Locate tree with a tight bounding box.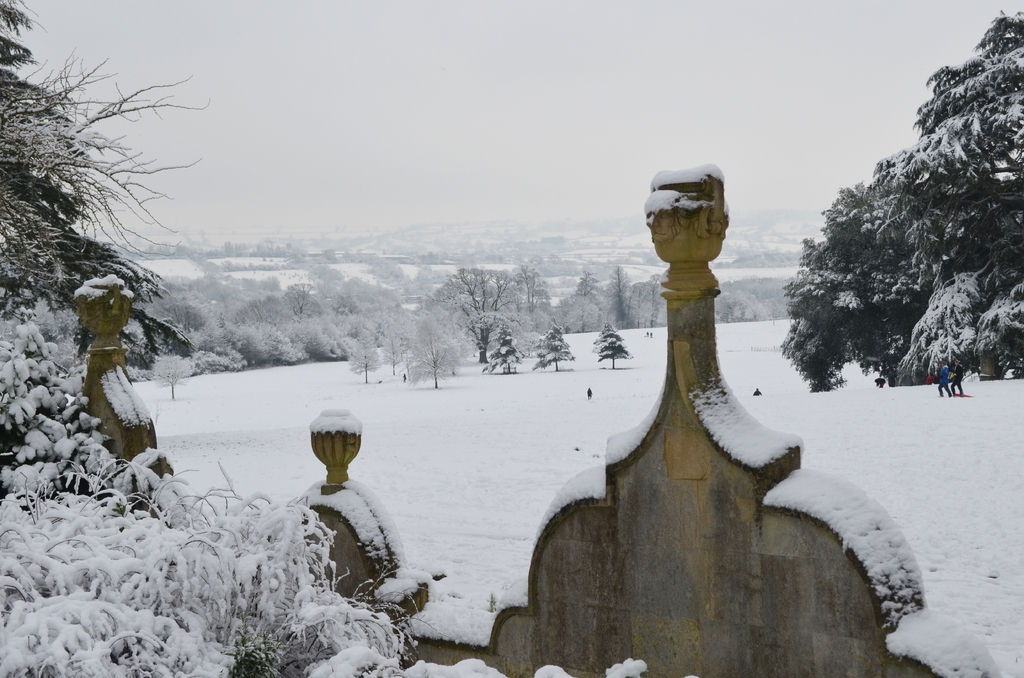
[341, 324, 386, 382].
